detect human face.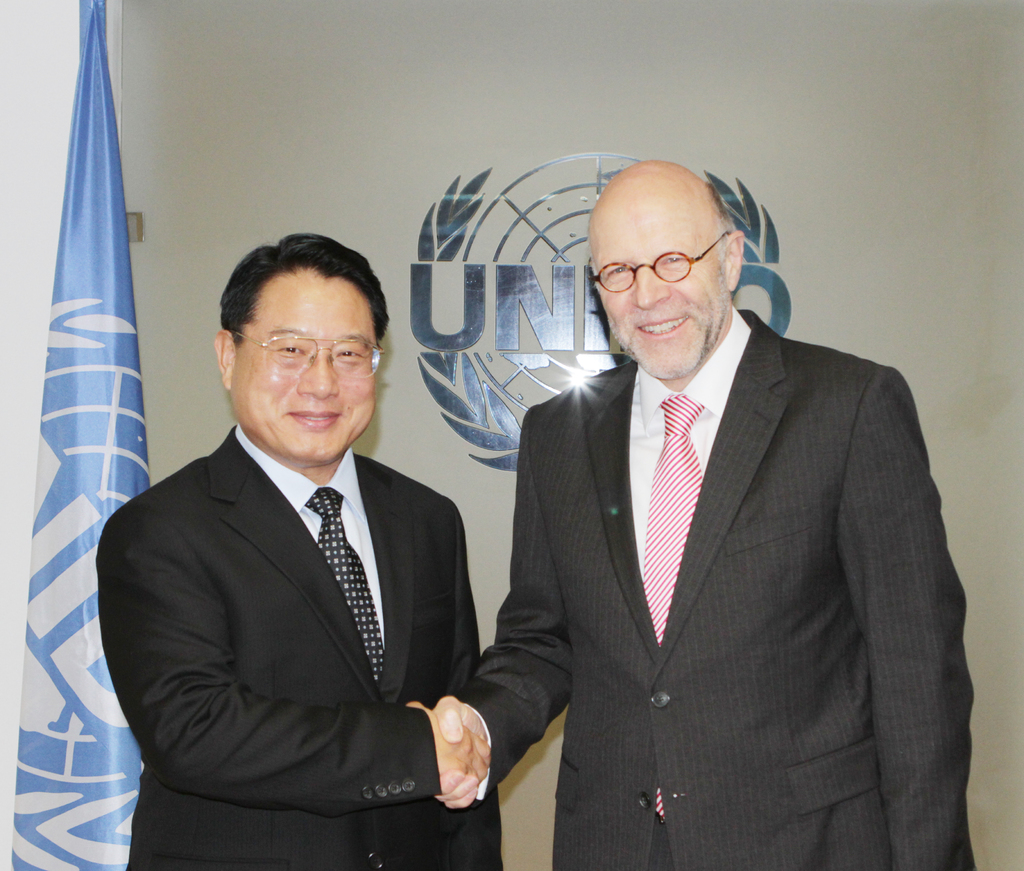
Detected at [600, 208, 721, 374].
